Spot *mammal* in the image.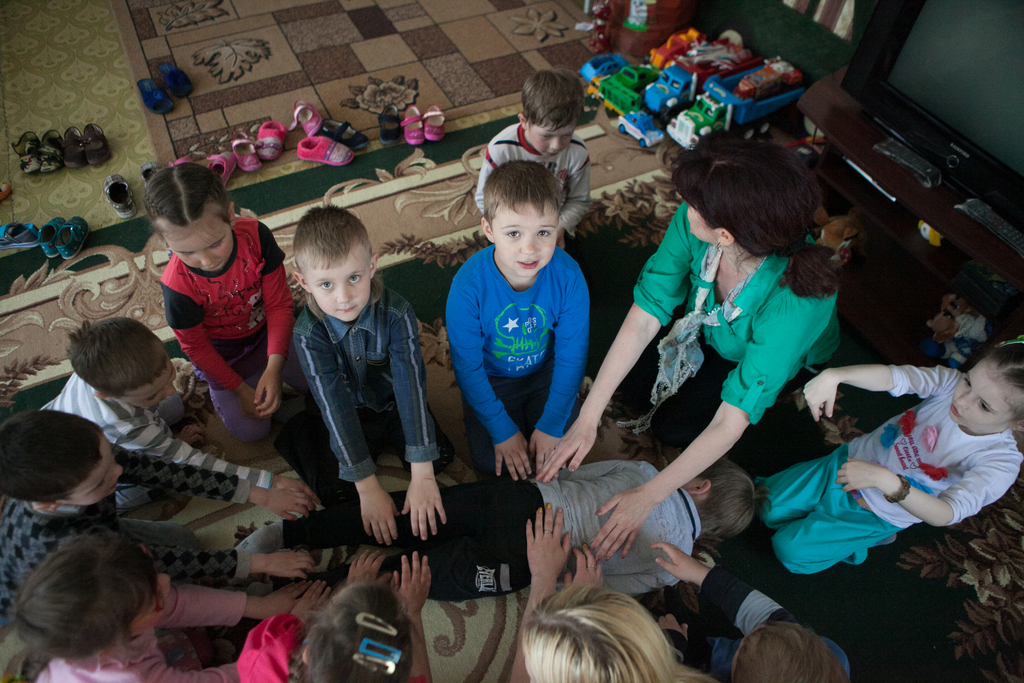
*mammal* found at [left=236, top=548, right=433, bottom=682].
